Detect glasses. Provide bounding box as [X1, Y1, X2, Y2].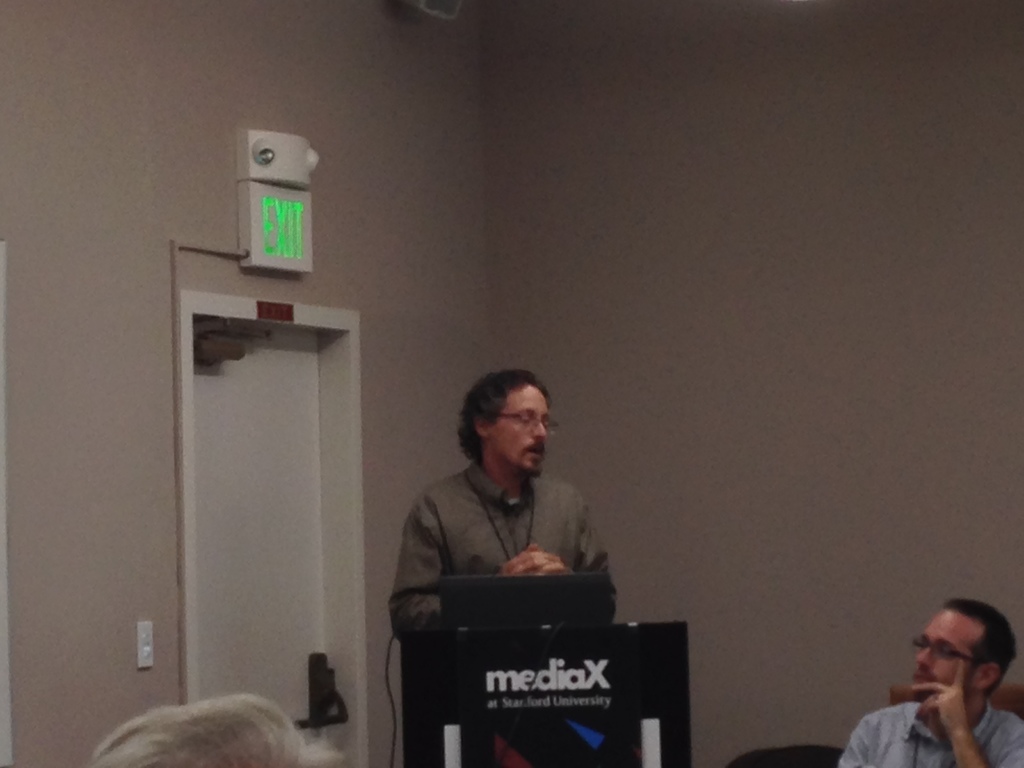
[481, 407, 563, 431].
